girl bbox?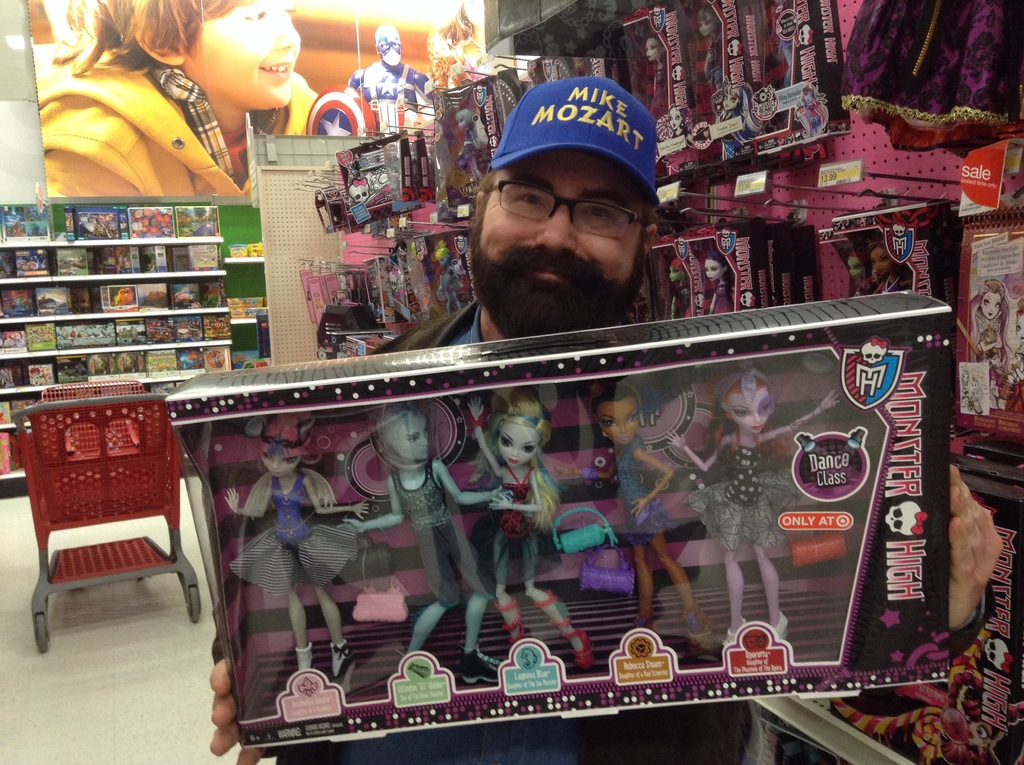
225/415/371/695
